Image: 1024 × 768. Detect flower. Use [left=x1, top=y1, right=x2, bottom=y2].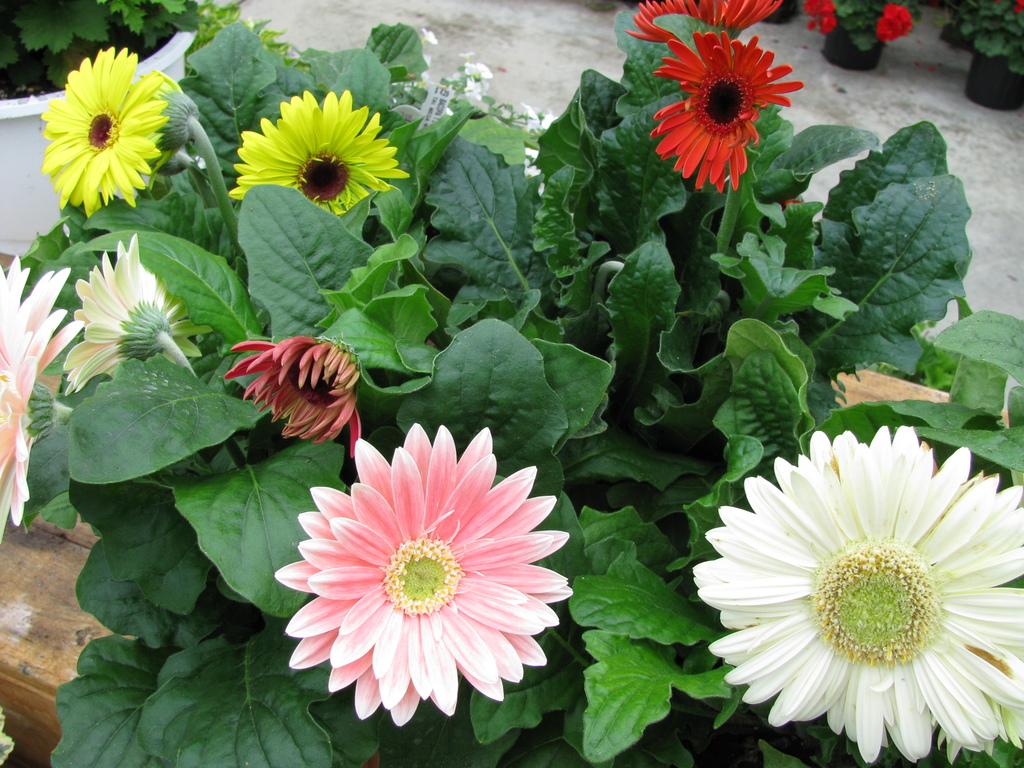
[left=463, top=61, right=490, bottom=79].
